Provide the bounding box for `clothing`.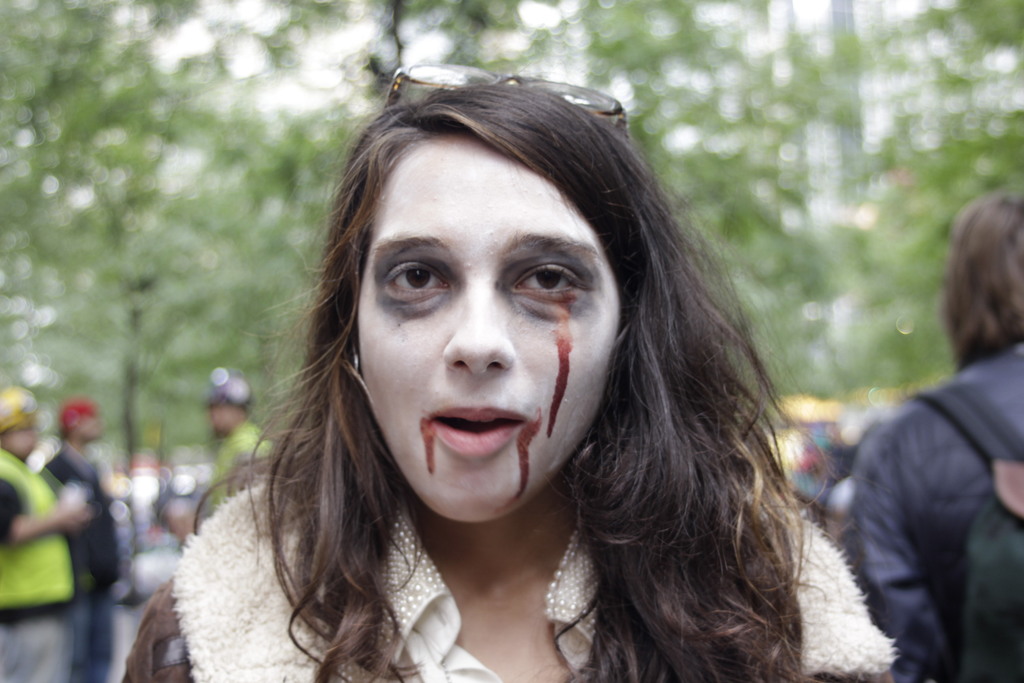
<bbox>0, 445, 72, 682</bbox>.
